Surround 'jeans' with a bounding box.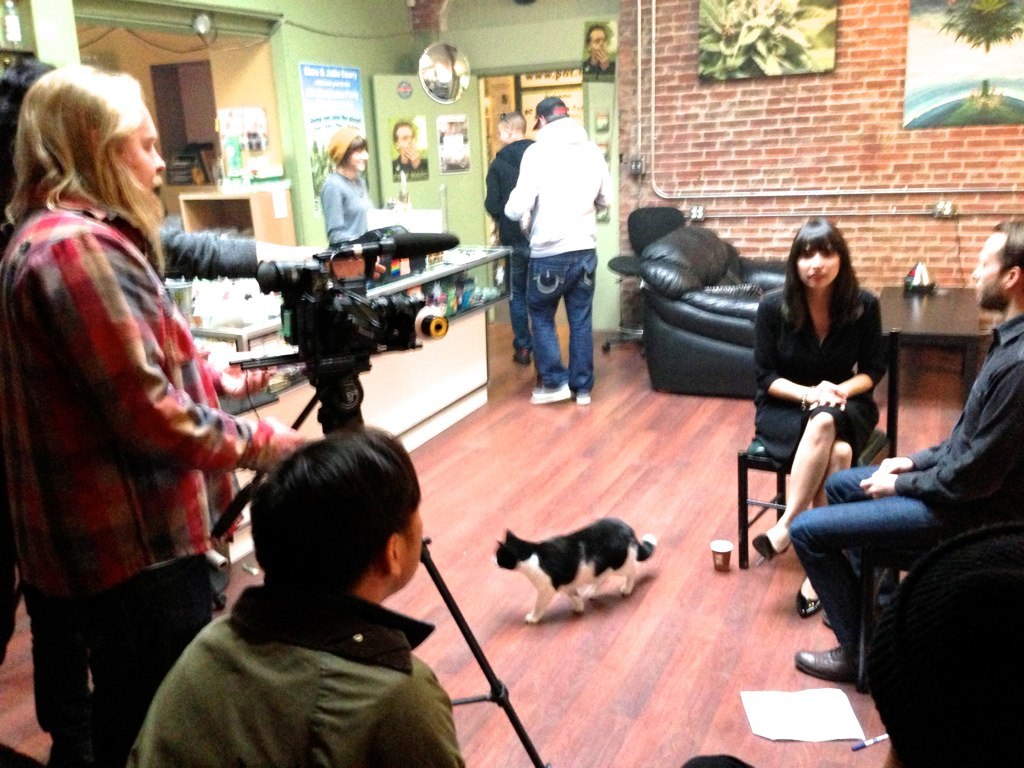
(x1=733, y1=451, x2=923, y2=657).
